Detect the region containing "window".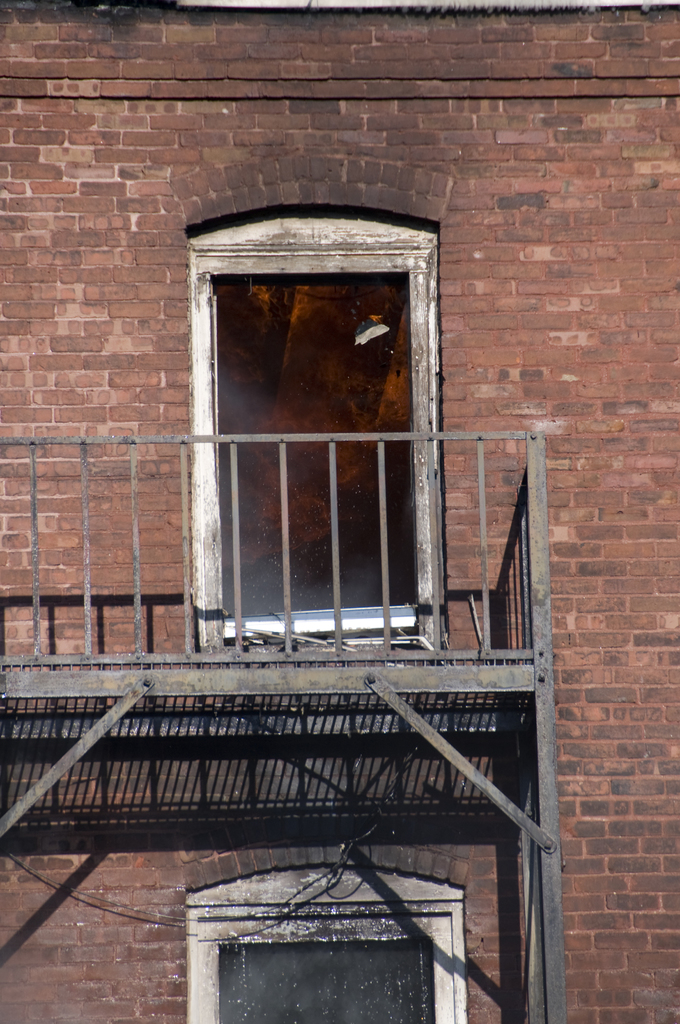
pyautogui.locateOnScreen(178, 205, 448, 676).
